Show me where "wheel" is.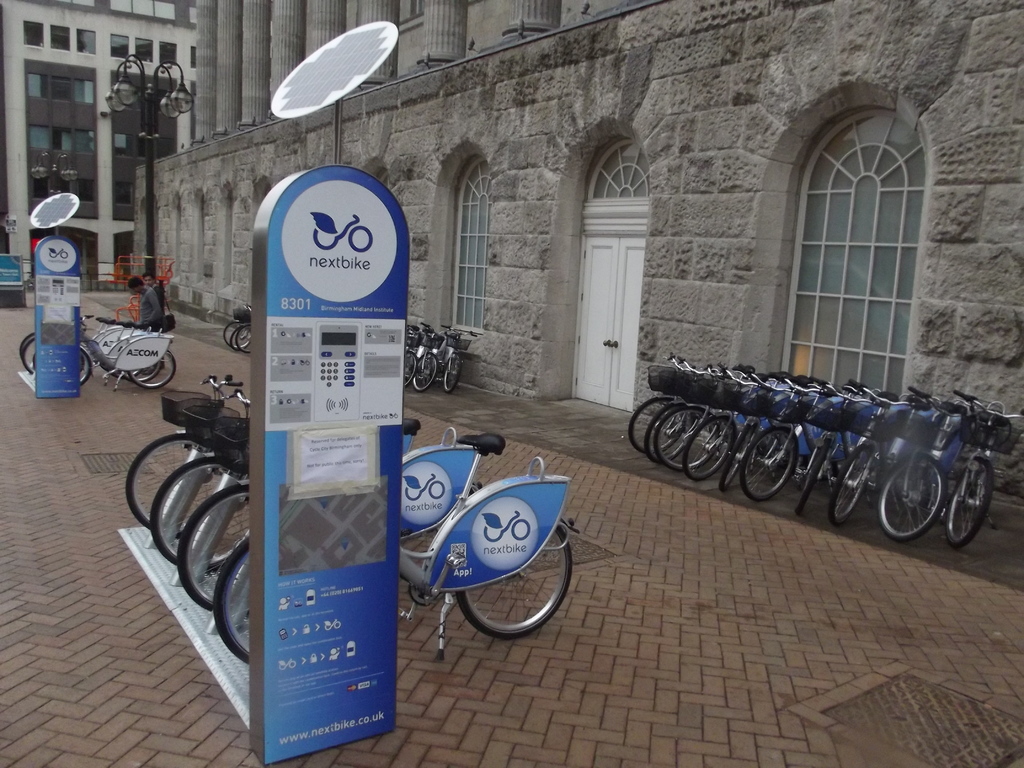
"wheel" is at pyautogui.locateOnScreen(348, 224, 373, 252).
